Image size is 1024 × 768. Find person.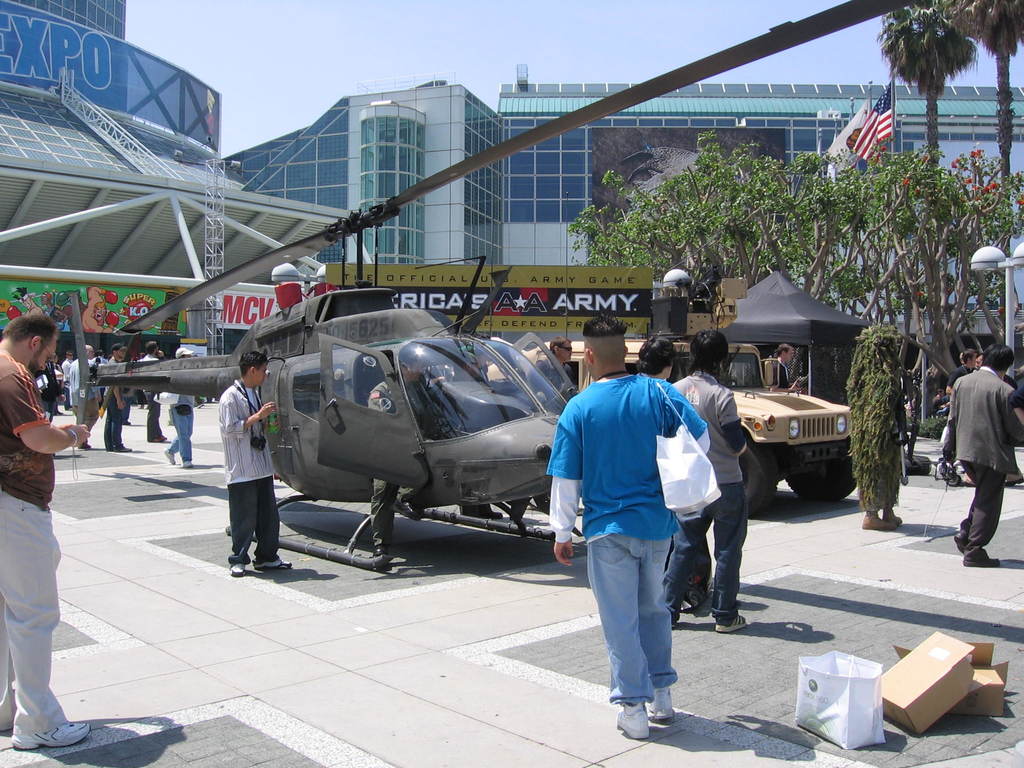
163 349 196 467.
